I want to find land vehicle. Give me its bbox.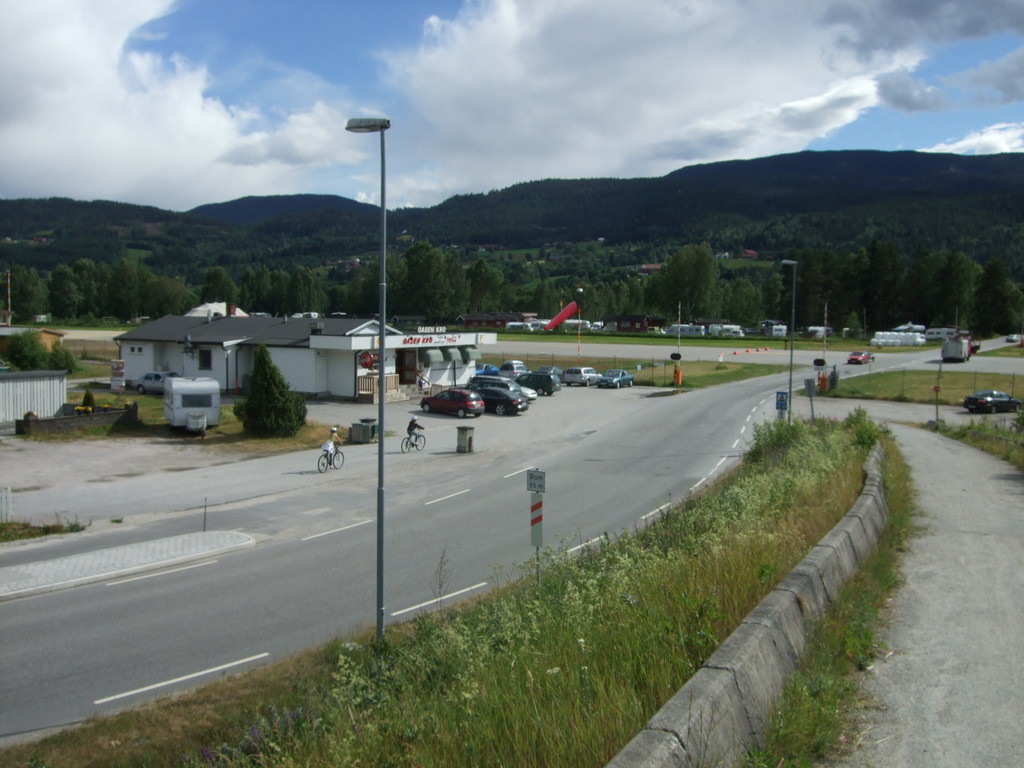
(x1=938, y1=335, x2=978, y2=362).
